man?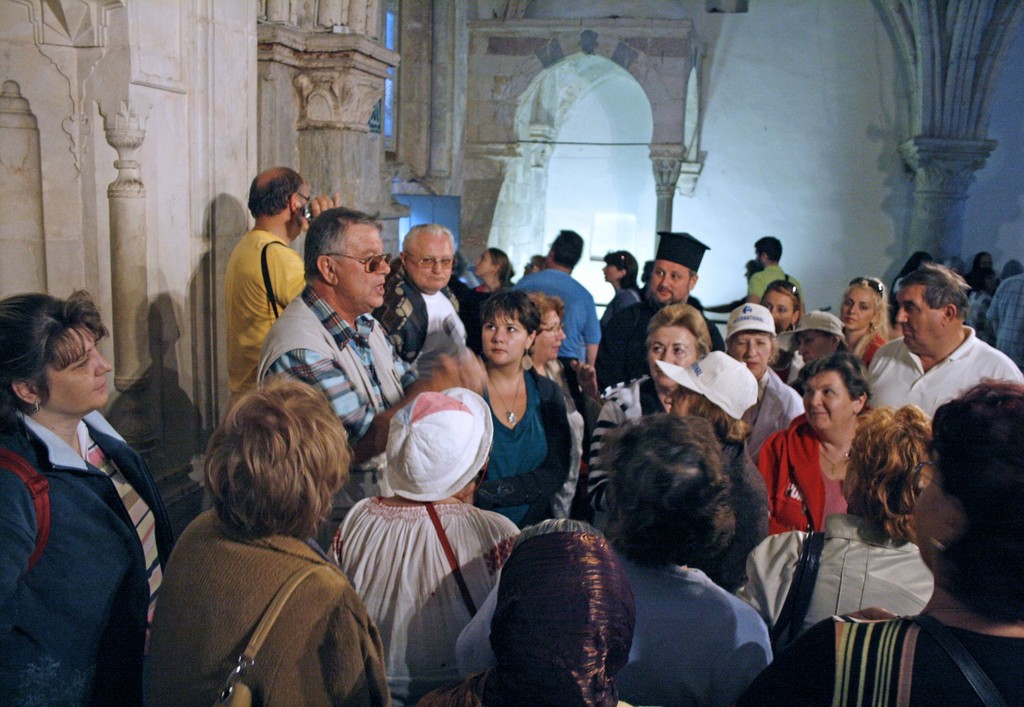
507, 225, 598, 414
